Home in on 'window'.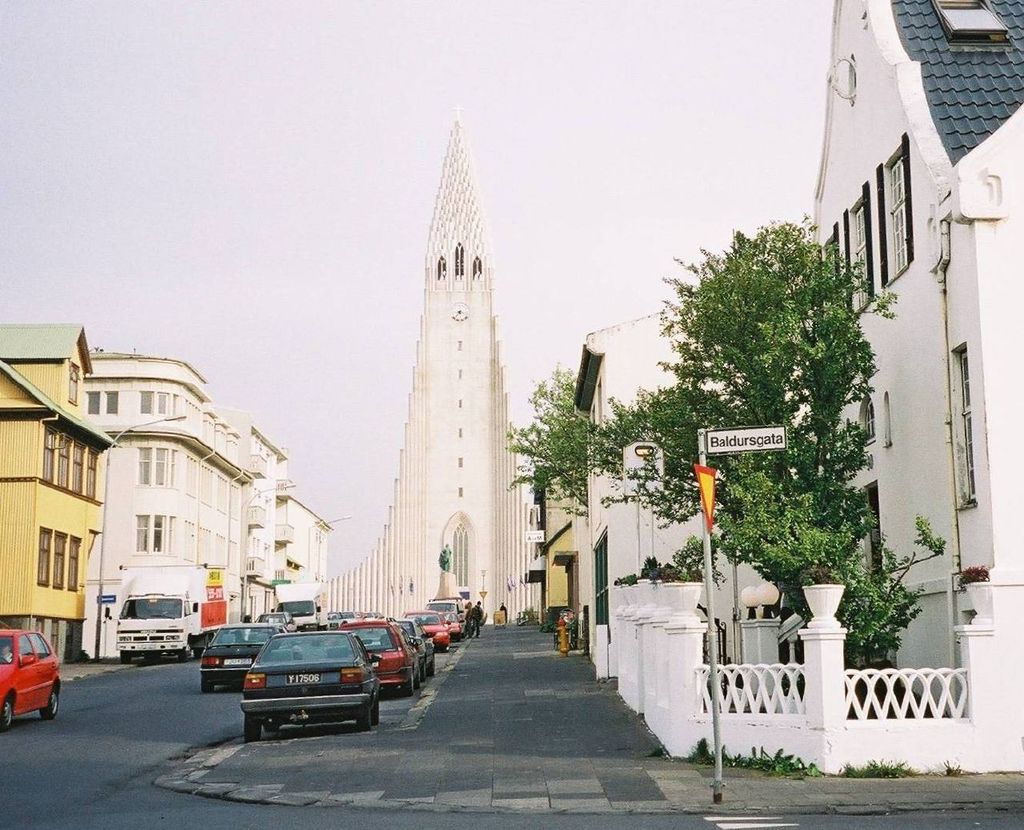
Homed in at [106, 390, 118, 411].
